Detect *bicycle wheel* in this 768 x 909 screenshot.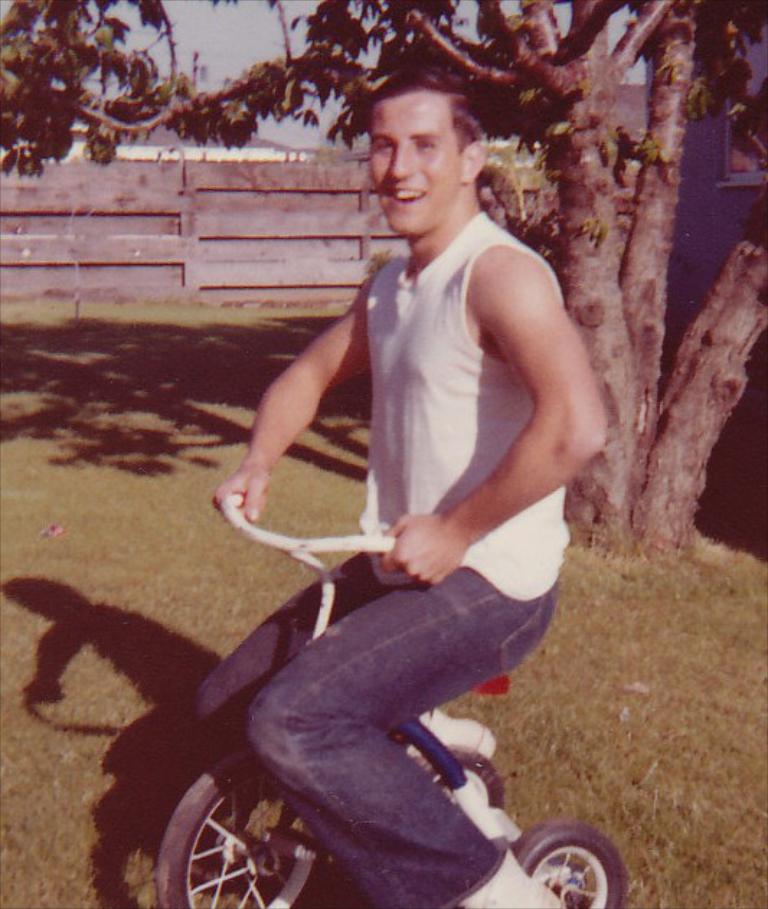
Detection: locate(510, 827, 628, 908).
